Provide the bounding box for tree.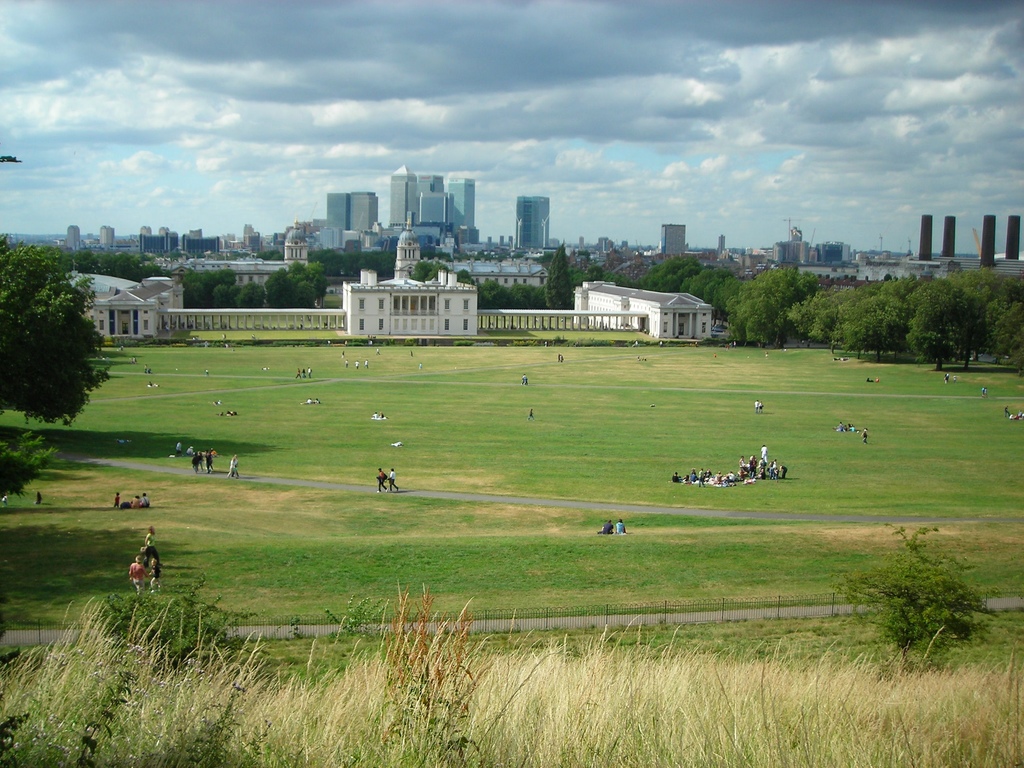
[x1=102, y1=570, x2=263, y2=657].
